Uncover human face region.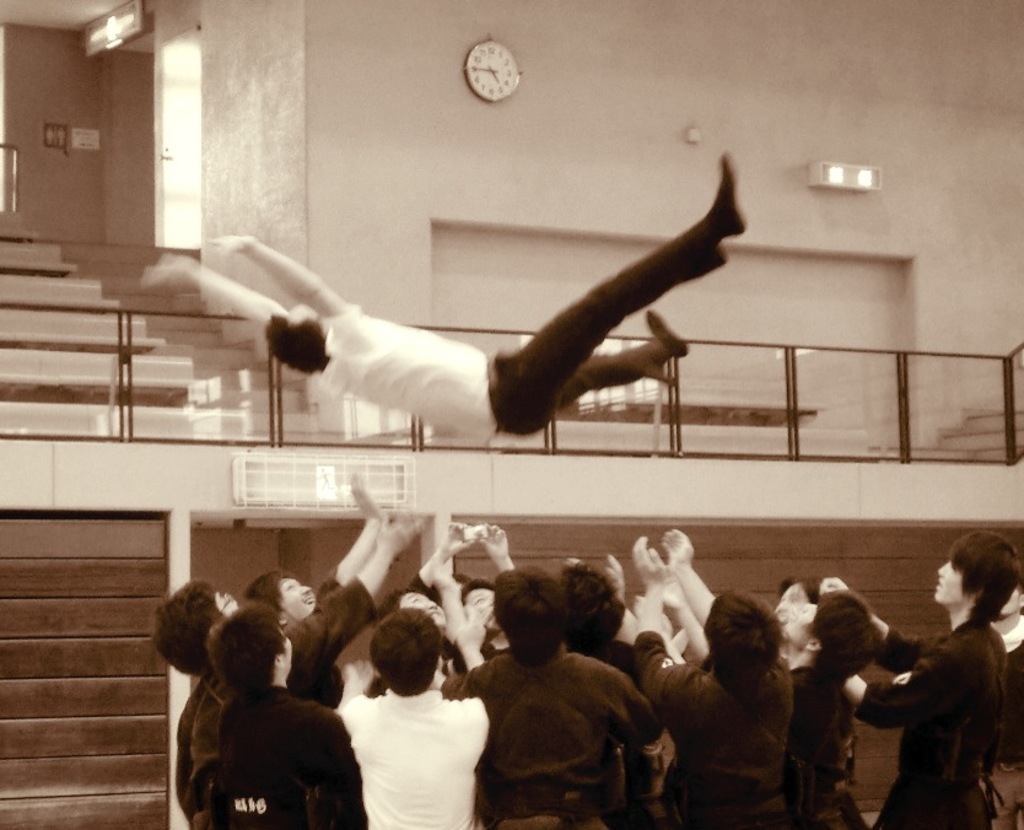
Uncovered: crop(274, 303, 322, 332).
